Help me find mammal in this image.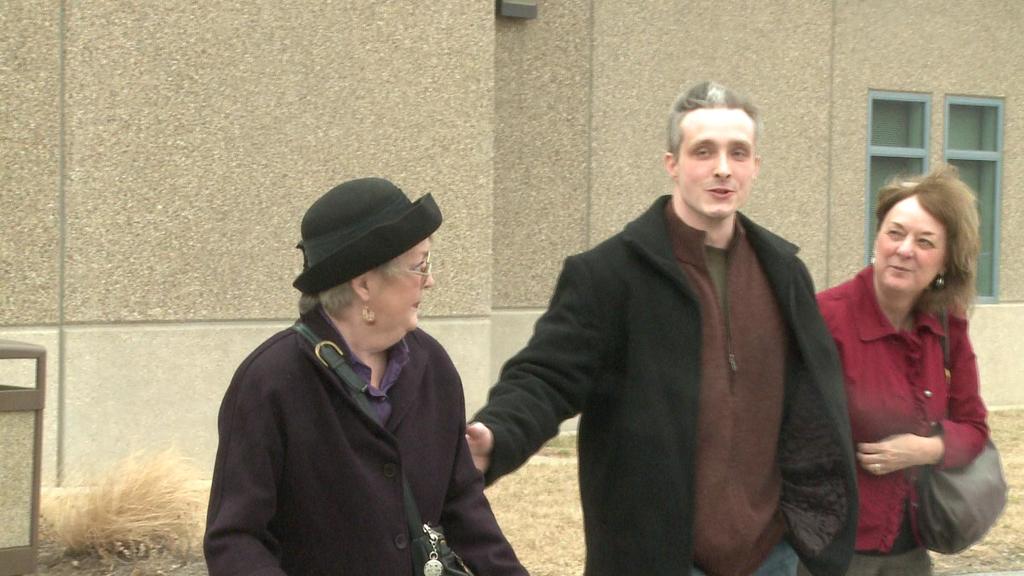
Found it: (left=200, top=175, right=531, bottom=573).
